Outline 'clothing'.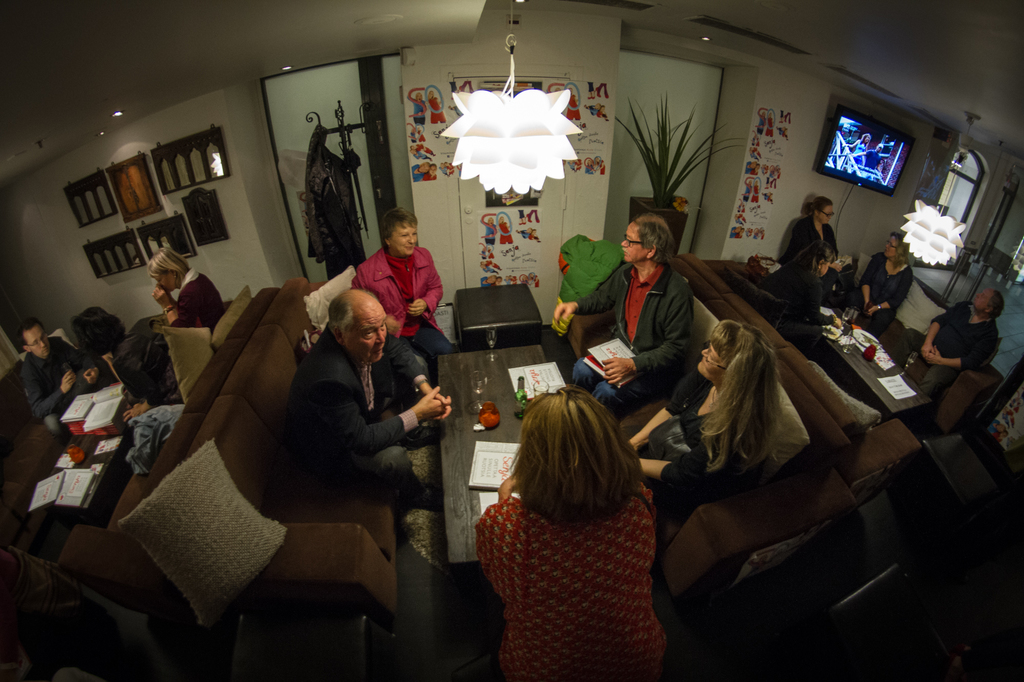
Outline: {"x1": 115, "y1": 330, "x2": 185, "y2": 410}.
